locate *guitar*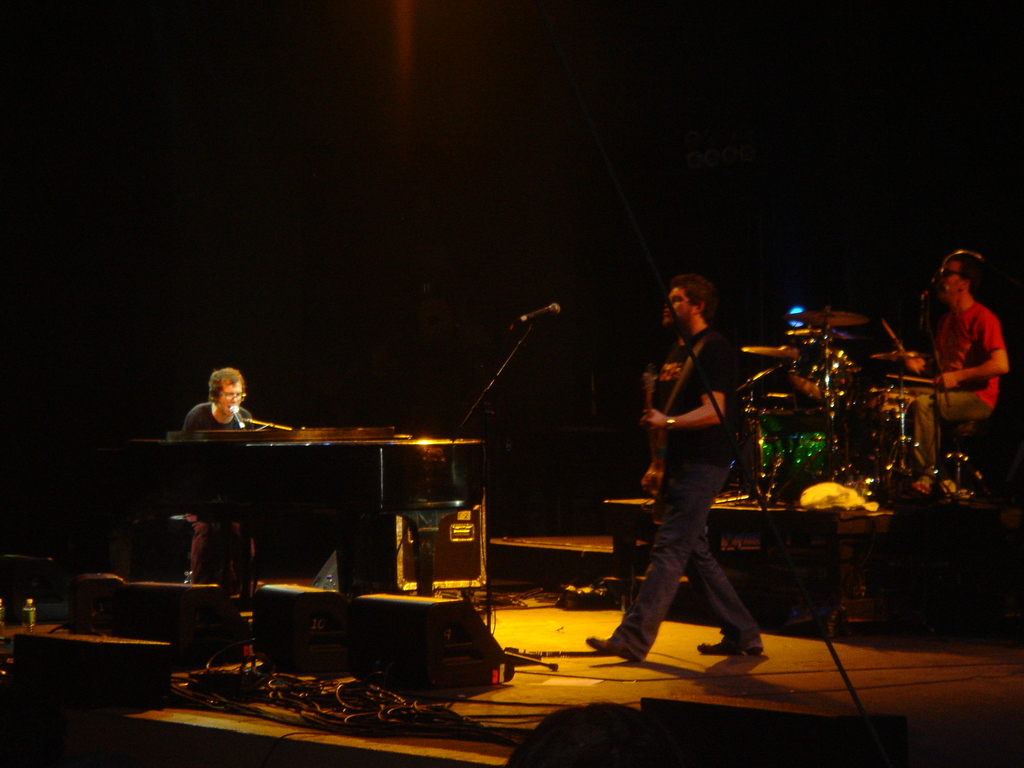
Rect(636, 378, 673, 504)
